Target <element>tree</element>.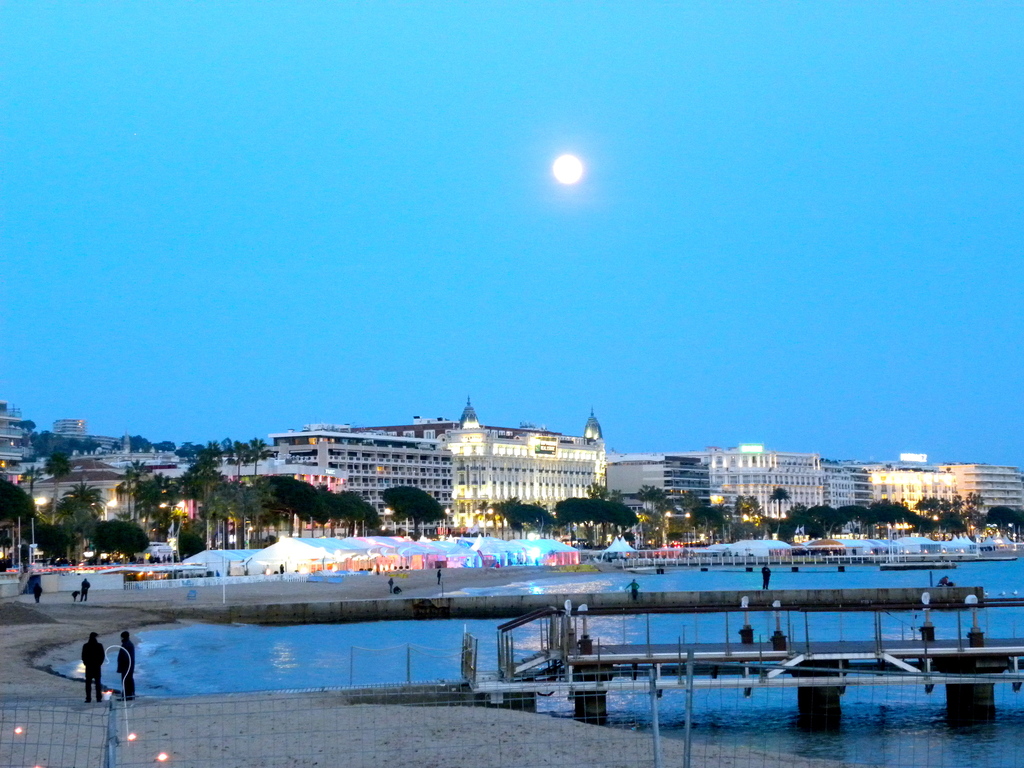
Target region: select_region(887, 496, 941, 540).
